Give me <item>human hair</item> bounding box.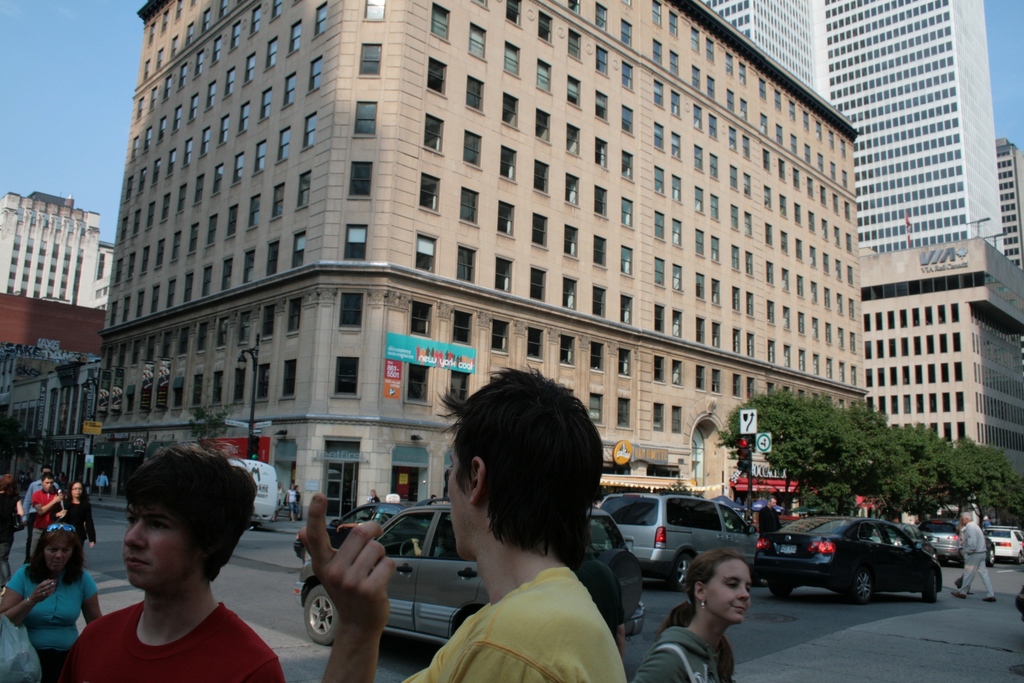
(40, 473, 56, 483).
